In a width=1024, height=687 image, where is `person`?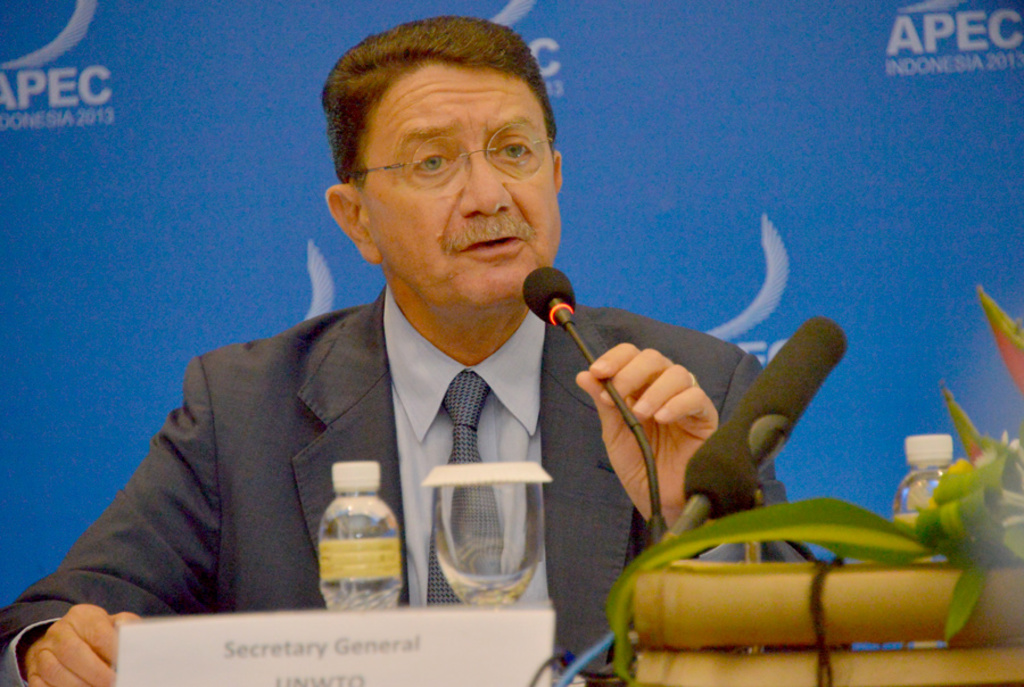
bbox(0, 11, 823, 686).
